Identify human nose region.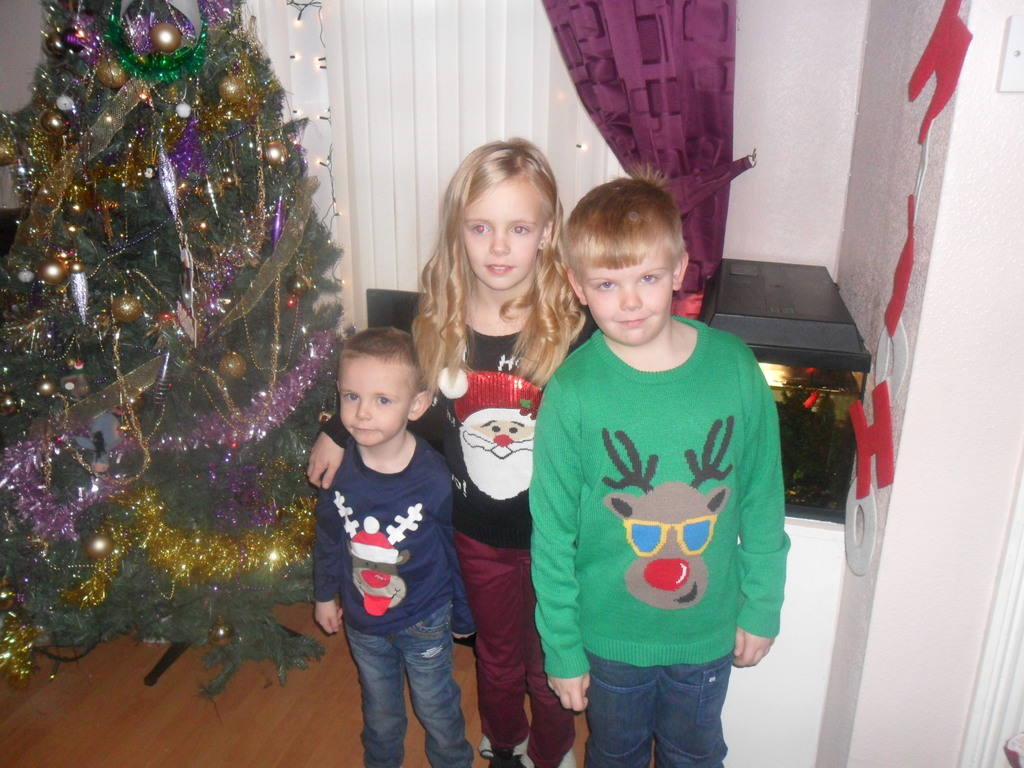
Region: {"left": 355, "top": 399, "right": 371, "bottom": 418}.
